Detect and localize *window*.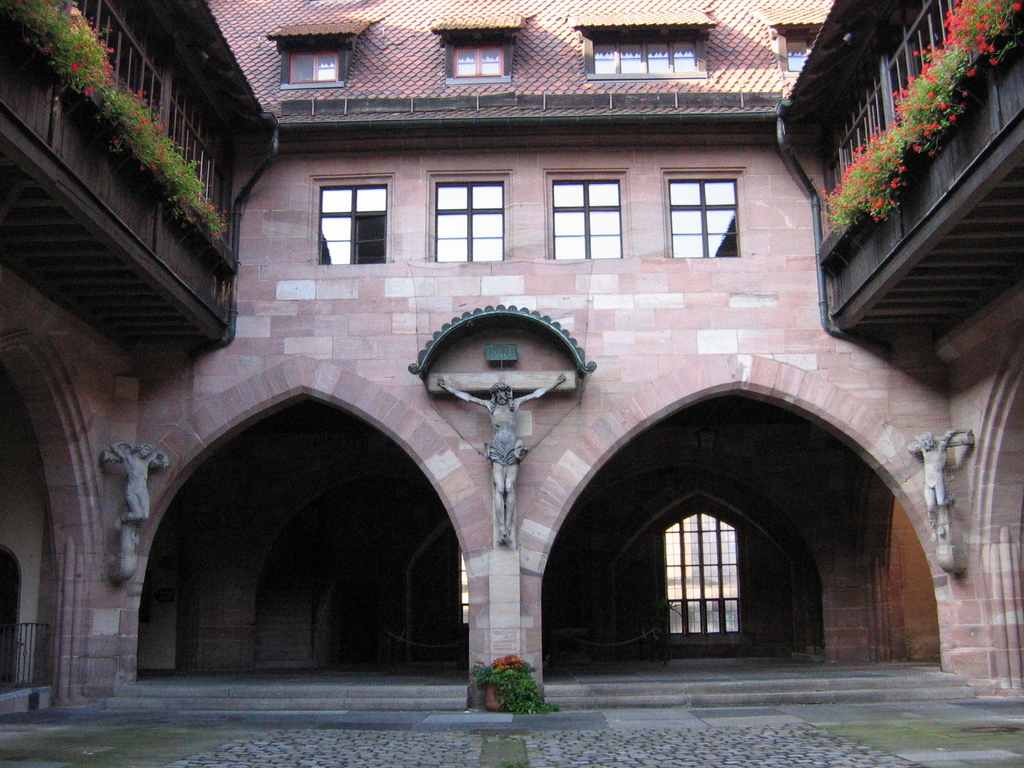
Localized at detection(589, 33, 706, 74).
